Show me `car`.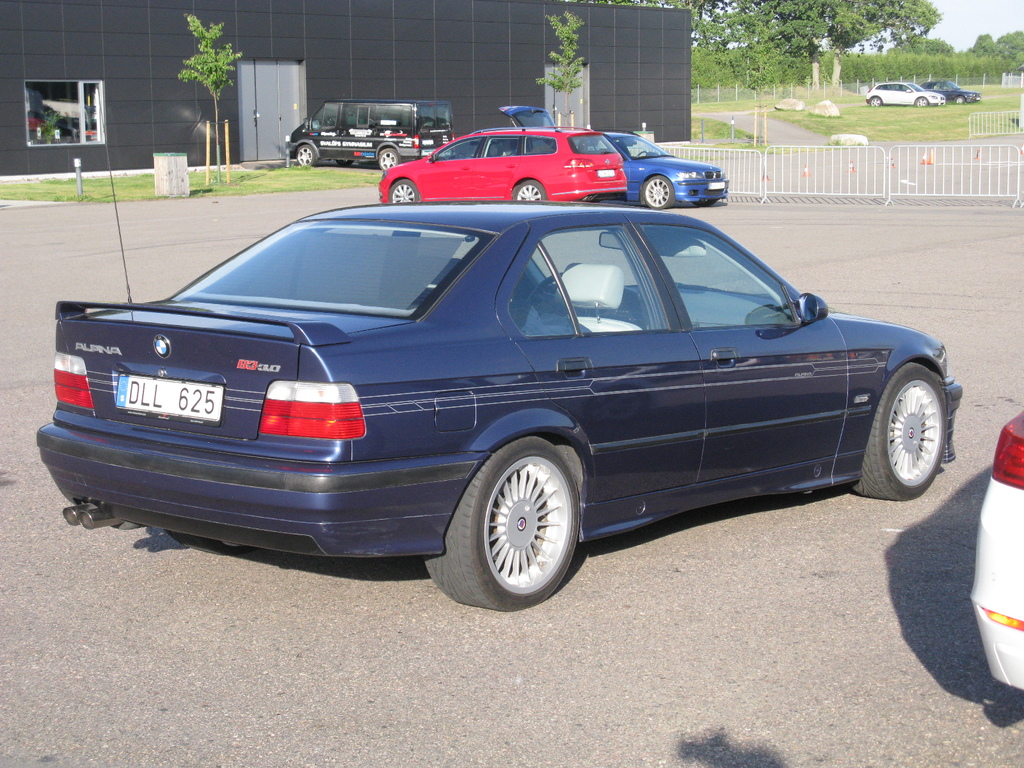
`car` is here: (495, 105, 726, 211).
